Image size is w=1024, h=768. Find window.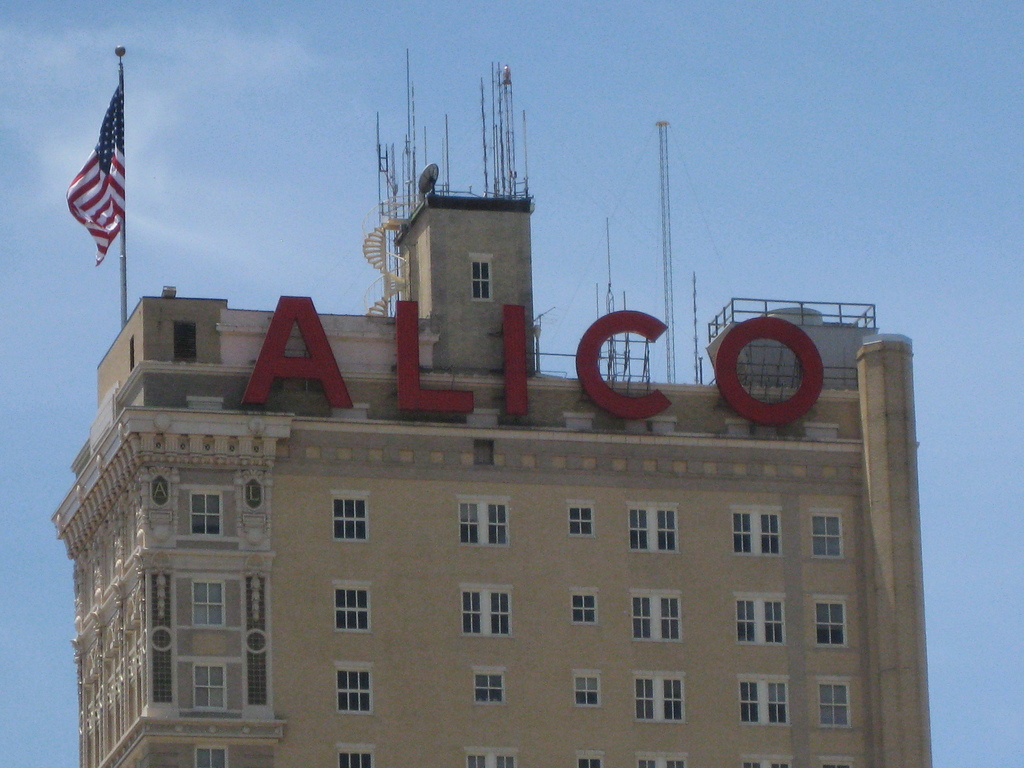
l=461, t=586, r=515, b=637.
